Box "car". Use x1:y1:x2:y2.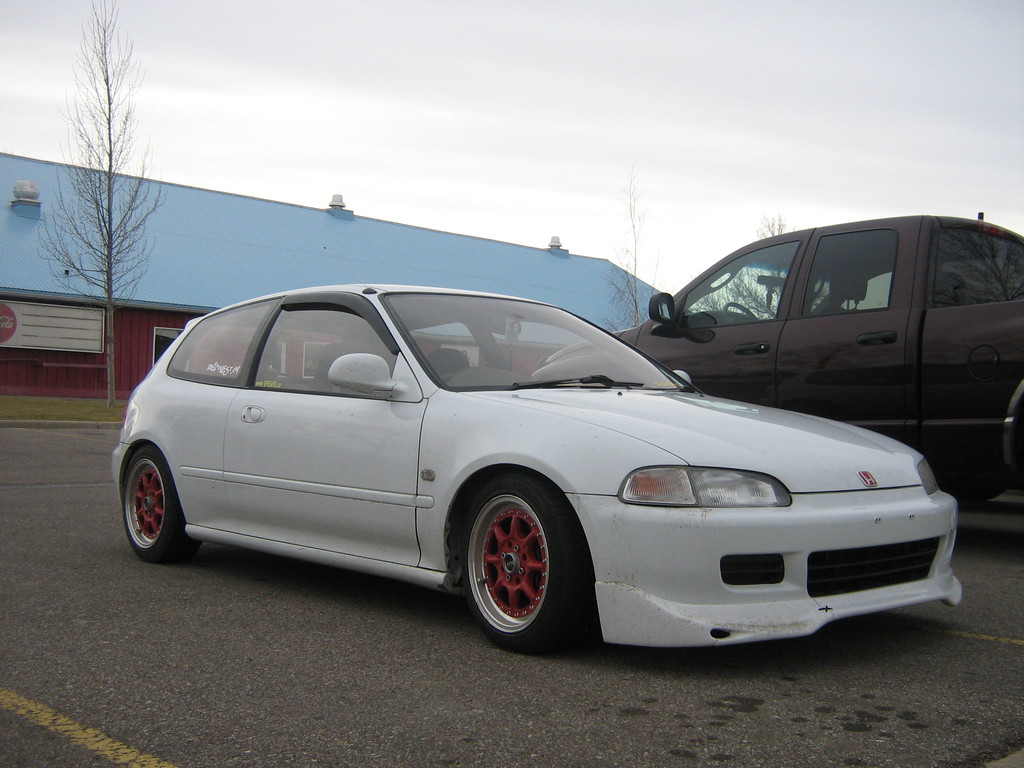
108:282:964:655.
